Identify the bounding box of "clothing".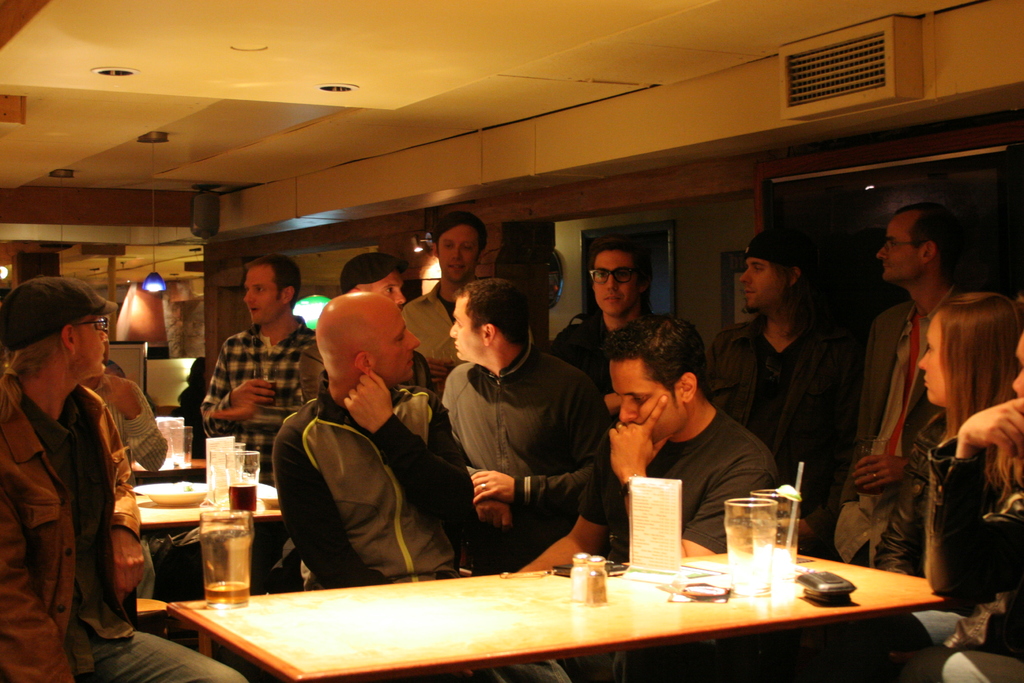
left=200, top=320, right=316, bottom=488.
